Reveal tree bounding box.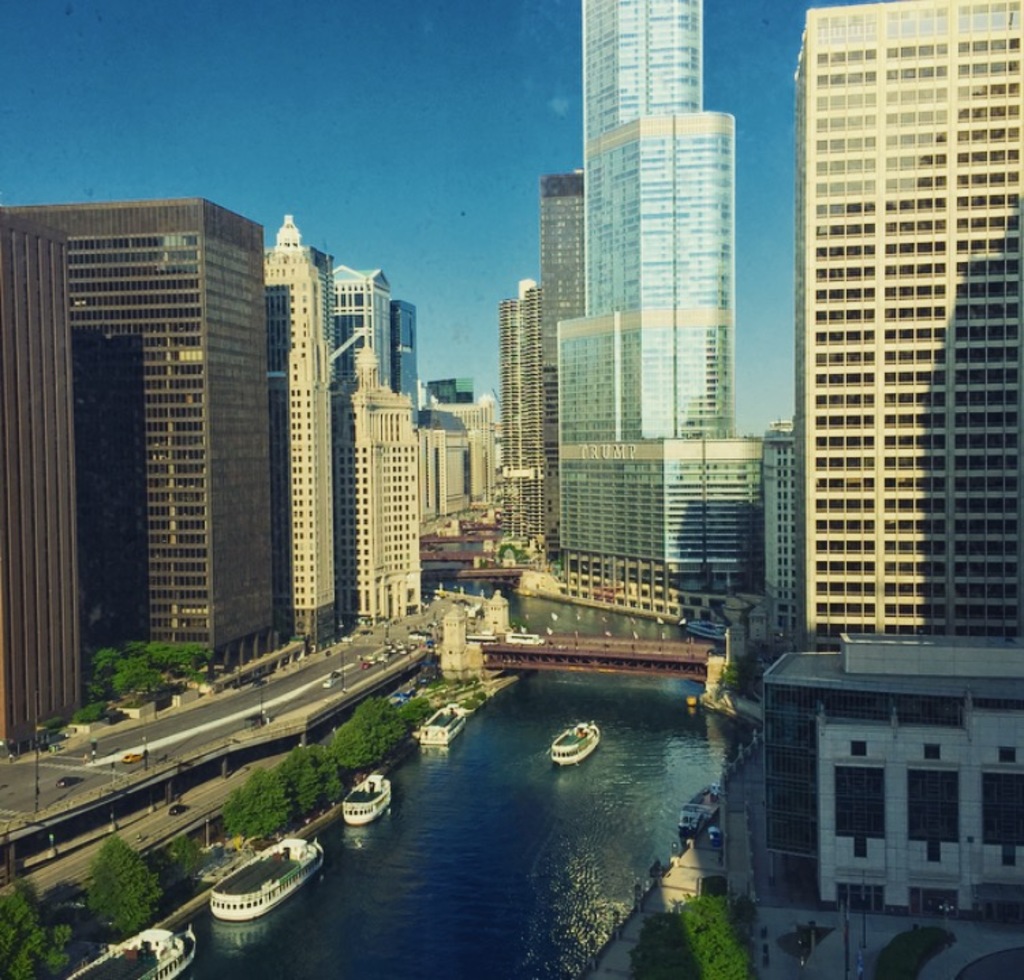
Revealed: 330:689:403:771.
